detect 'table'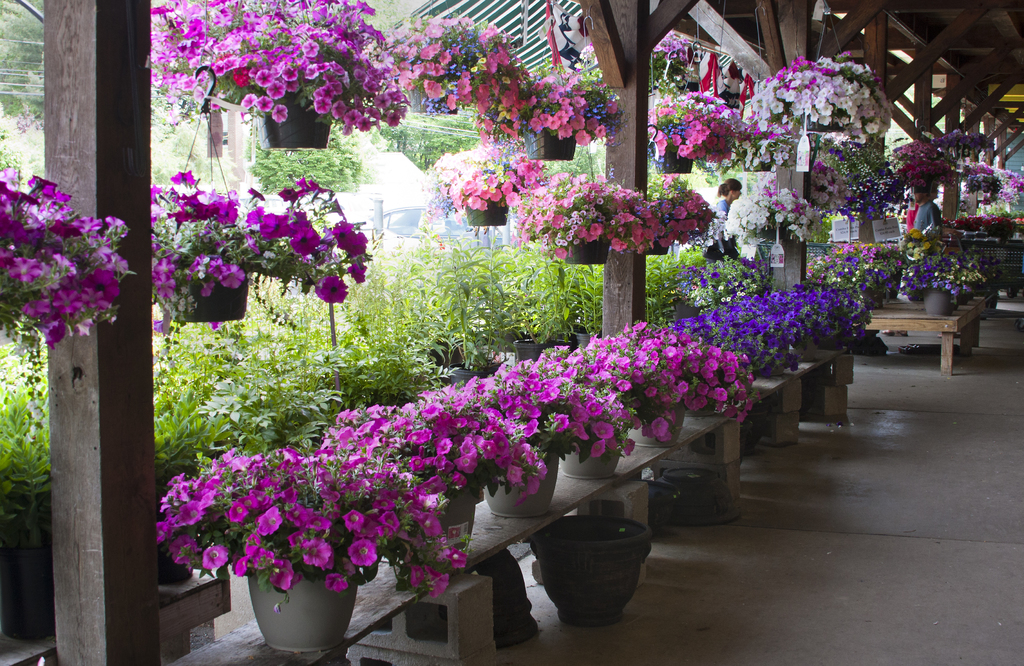
bbox(885, 285, 991, 360)
